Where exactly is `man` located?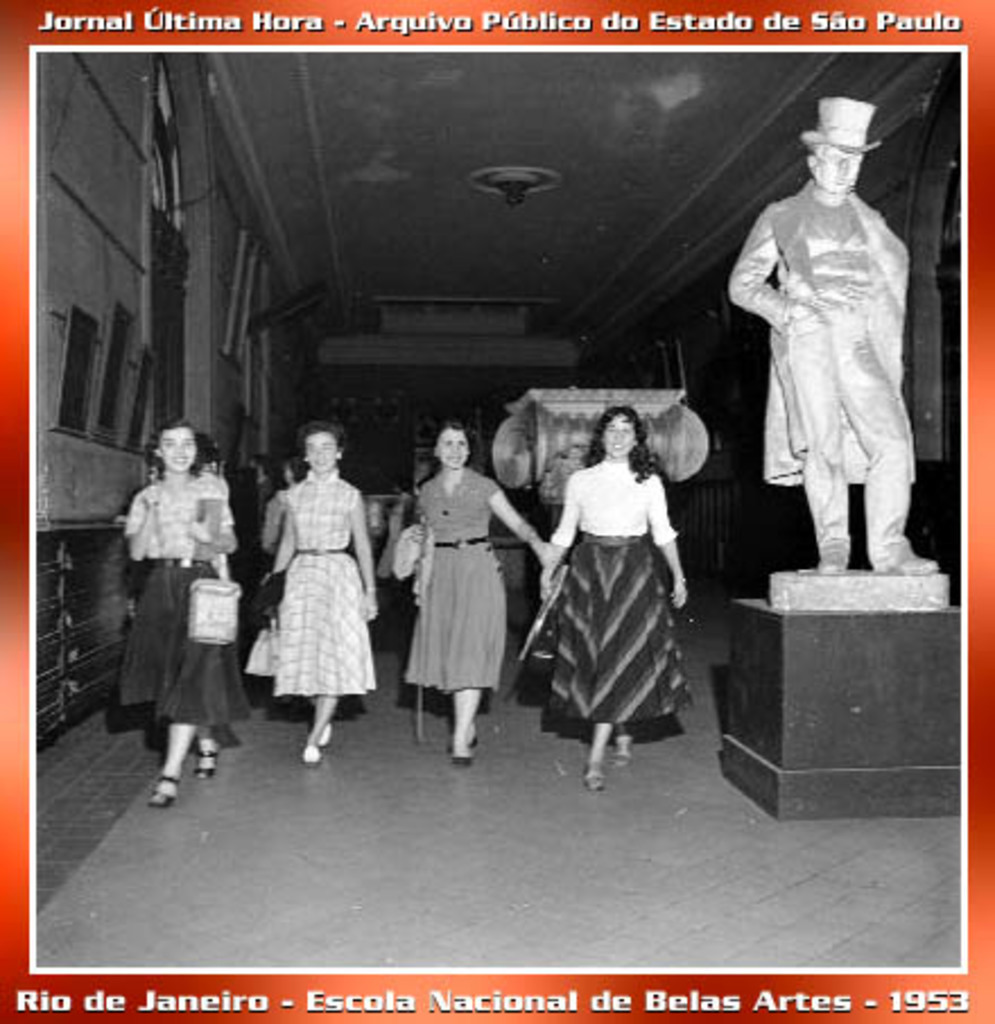
Its bounding box is 712,131,918,599.
